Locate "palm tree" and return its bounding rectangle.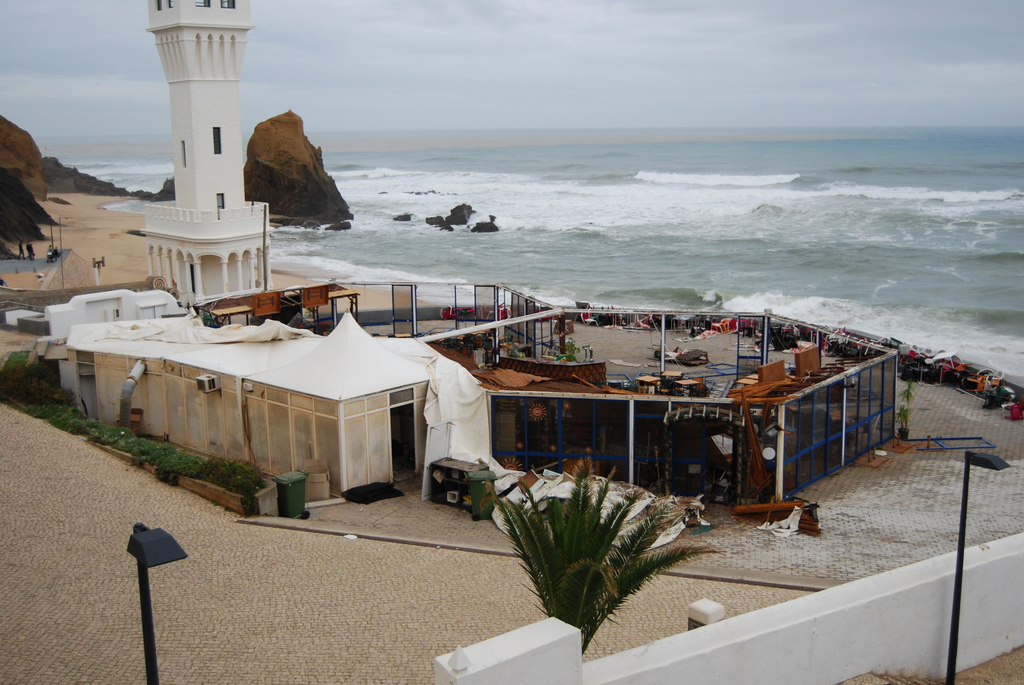
[x1=1, y1=171, x2=43, y2=267].
